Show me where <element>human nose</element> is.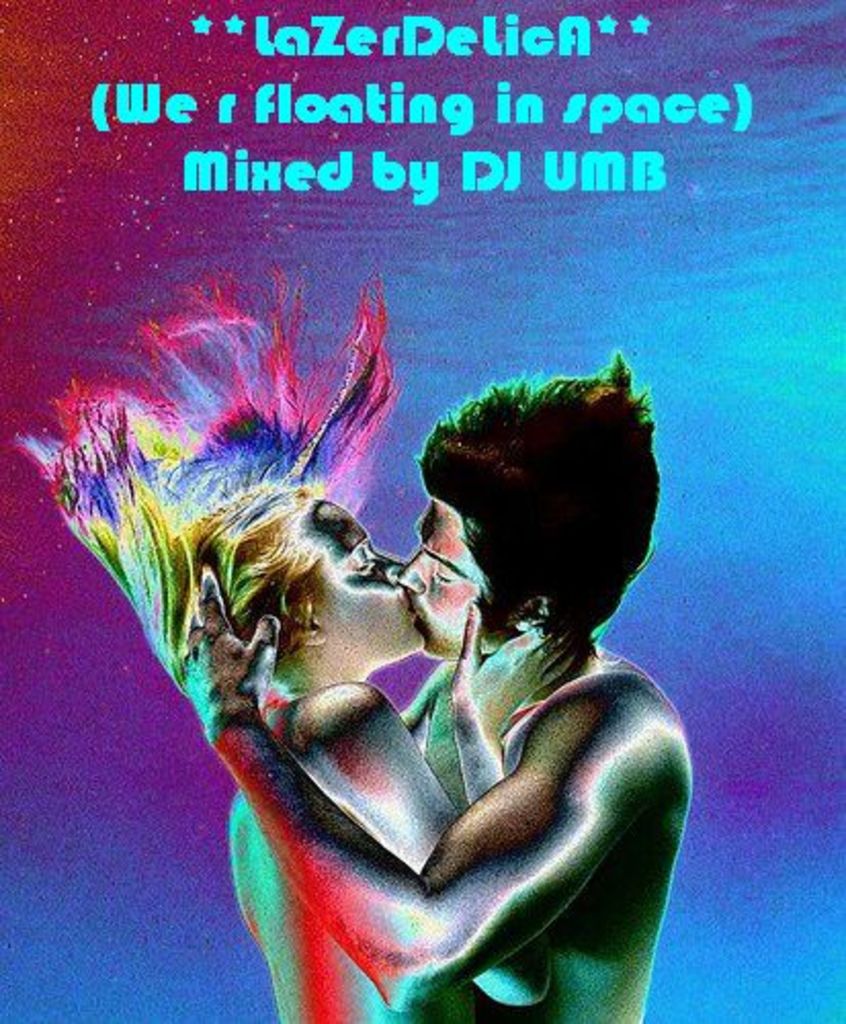
<element>human nose</element> is at locate(395, 553, 426, 596).
